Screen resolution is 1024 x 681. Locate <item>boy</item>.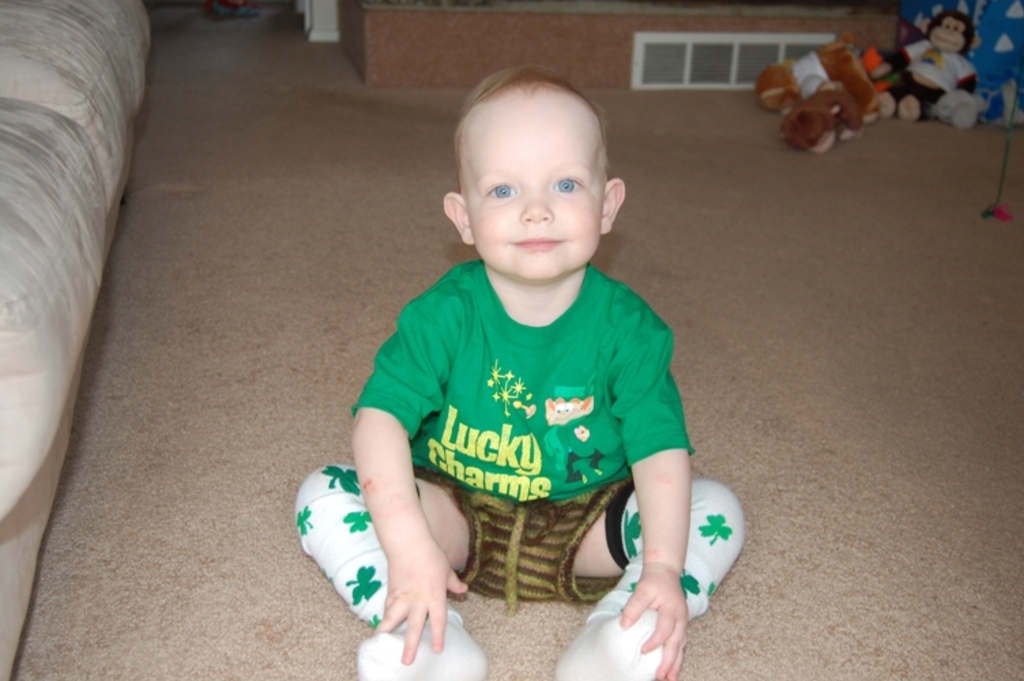
(320,68,703,661).
